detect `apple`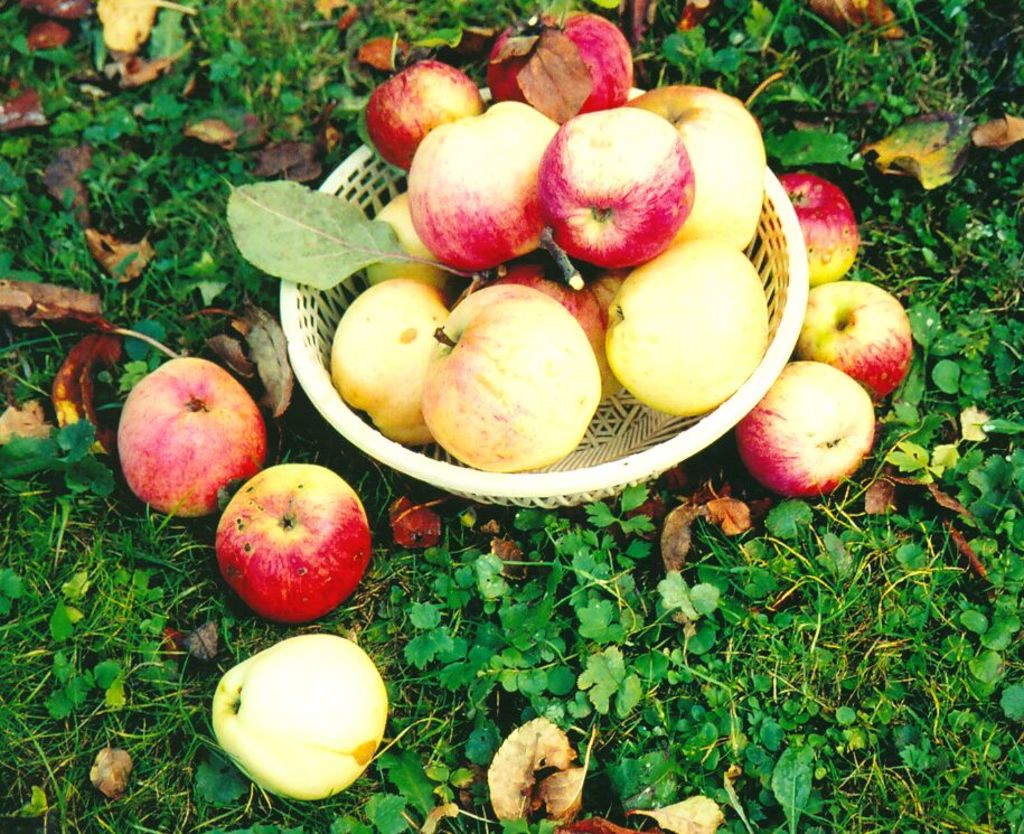
780, 171, 856, 290
